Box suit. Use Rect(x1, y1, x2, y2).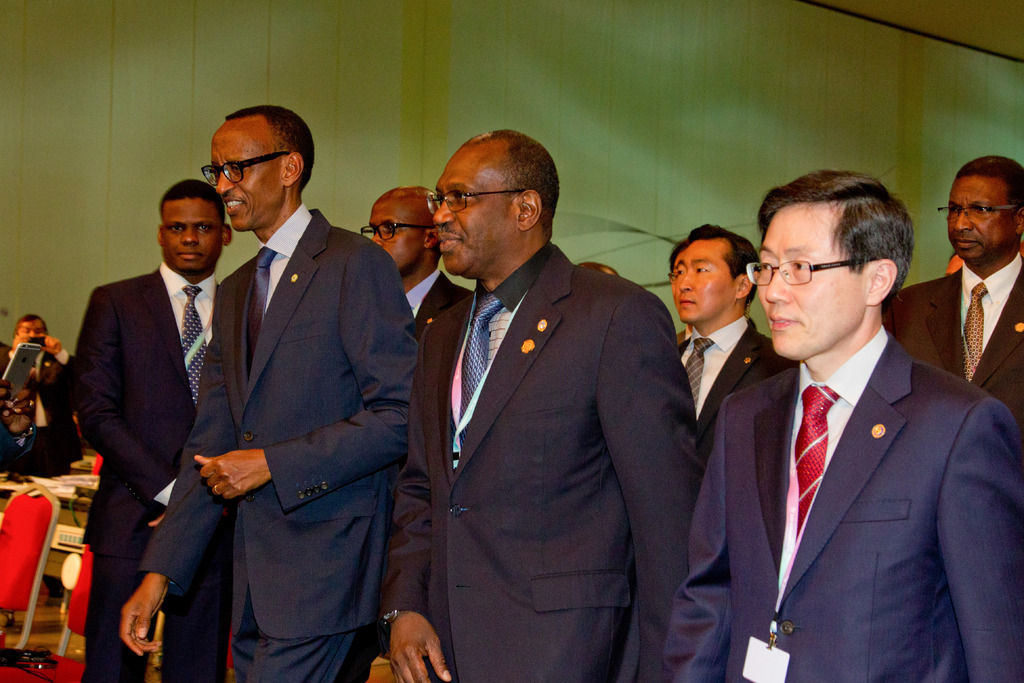
Rect(675, 313, 792, 452).
